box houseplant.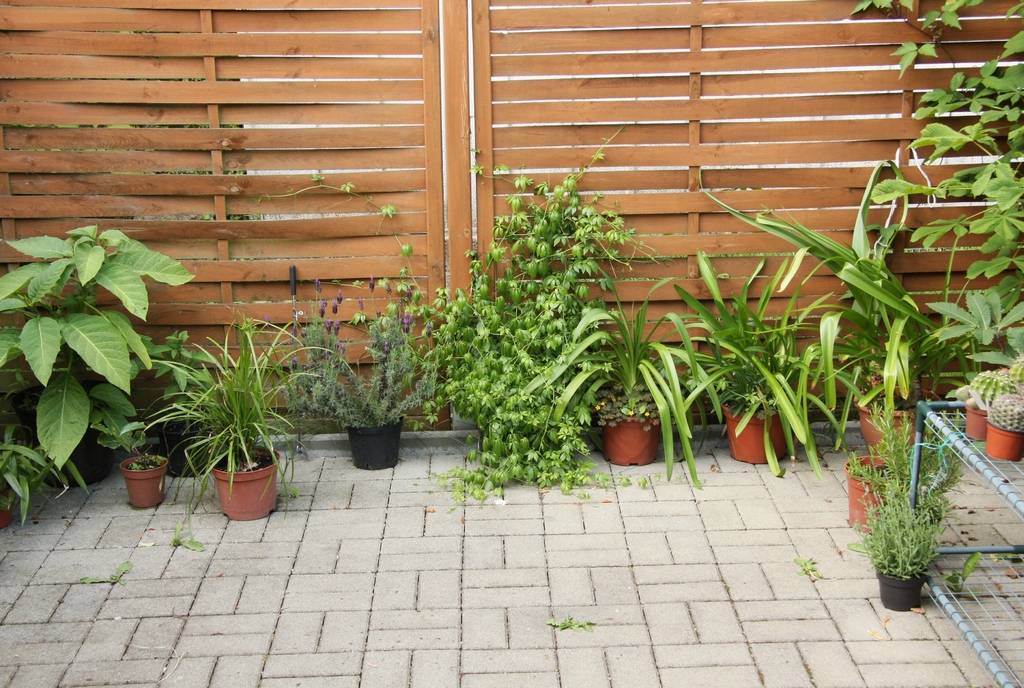
bbox=(654, 249, 851, 474).
